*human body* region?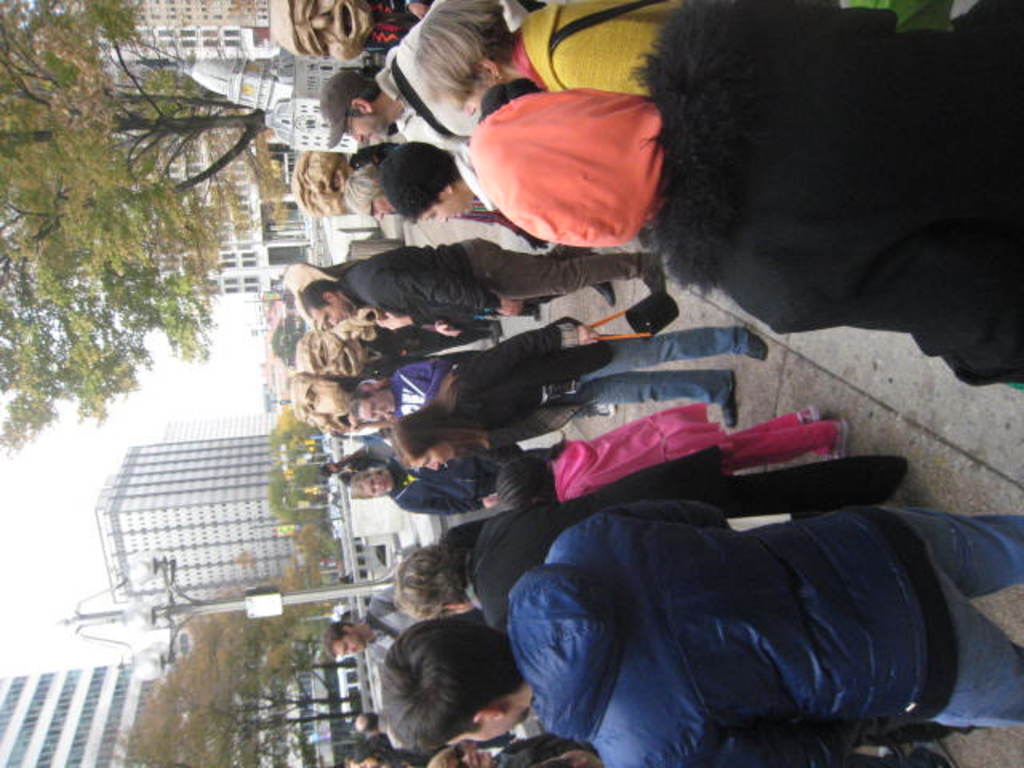
box(368, 586, 413, 656)
